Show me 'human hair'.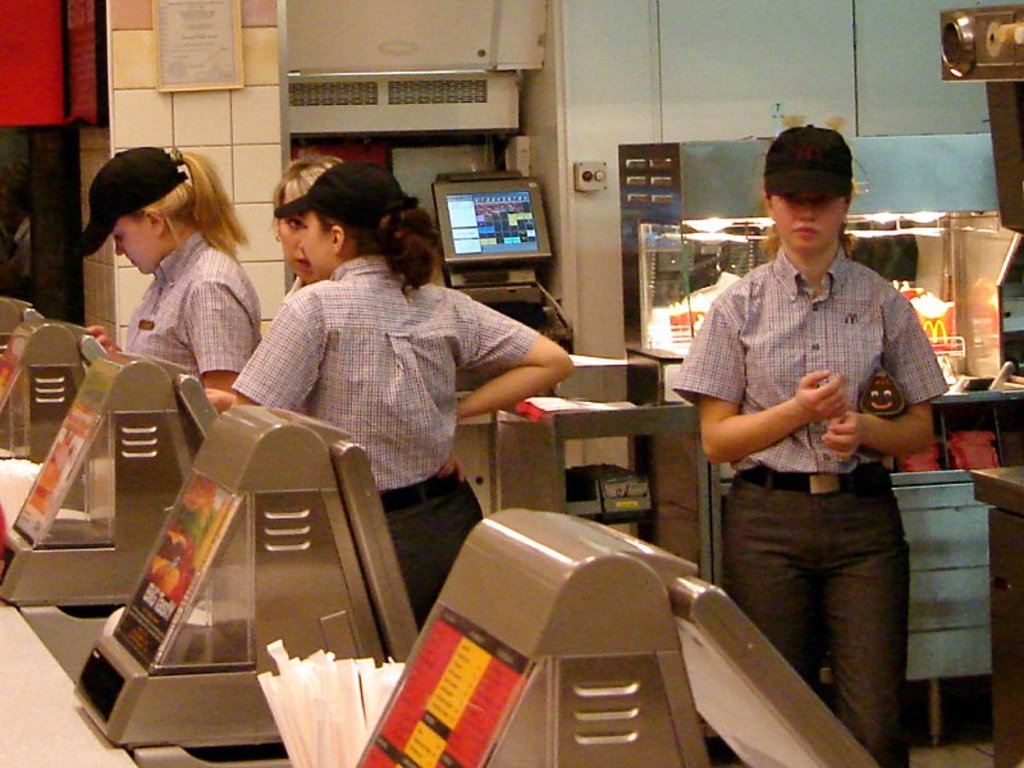
'human hair' is here: pyautogui.locateOnScreen(310, 193, 445, 302).
